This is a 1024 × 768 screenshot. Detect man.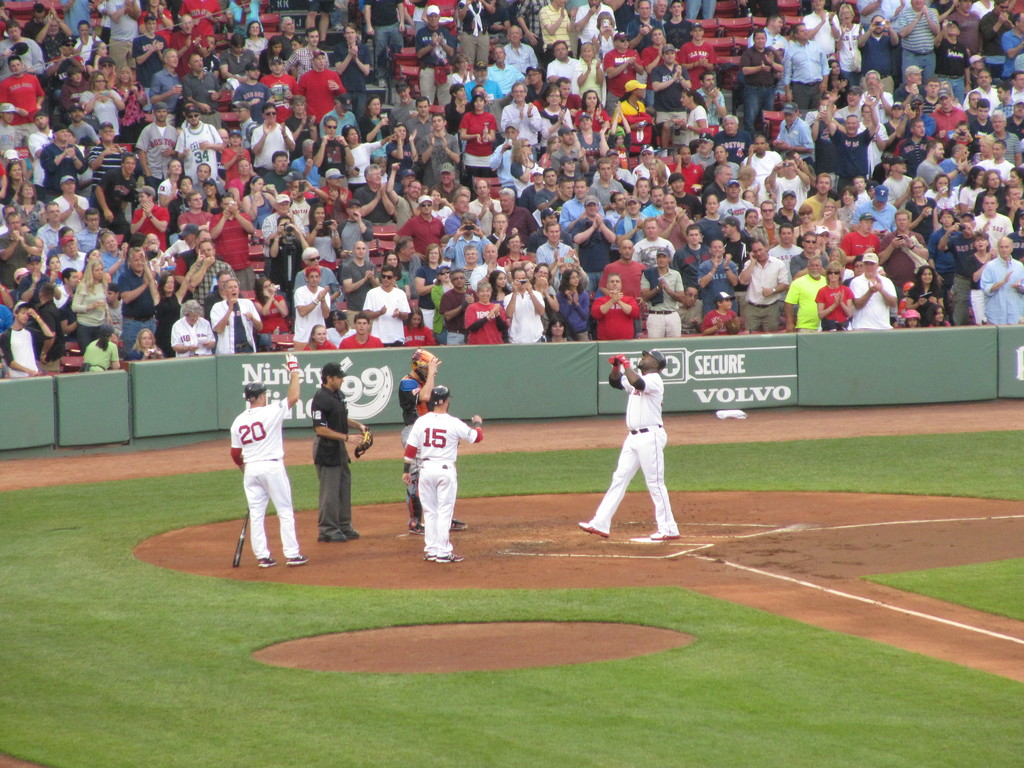
select_region(505, 29, 537, 79).
